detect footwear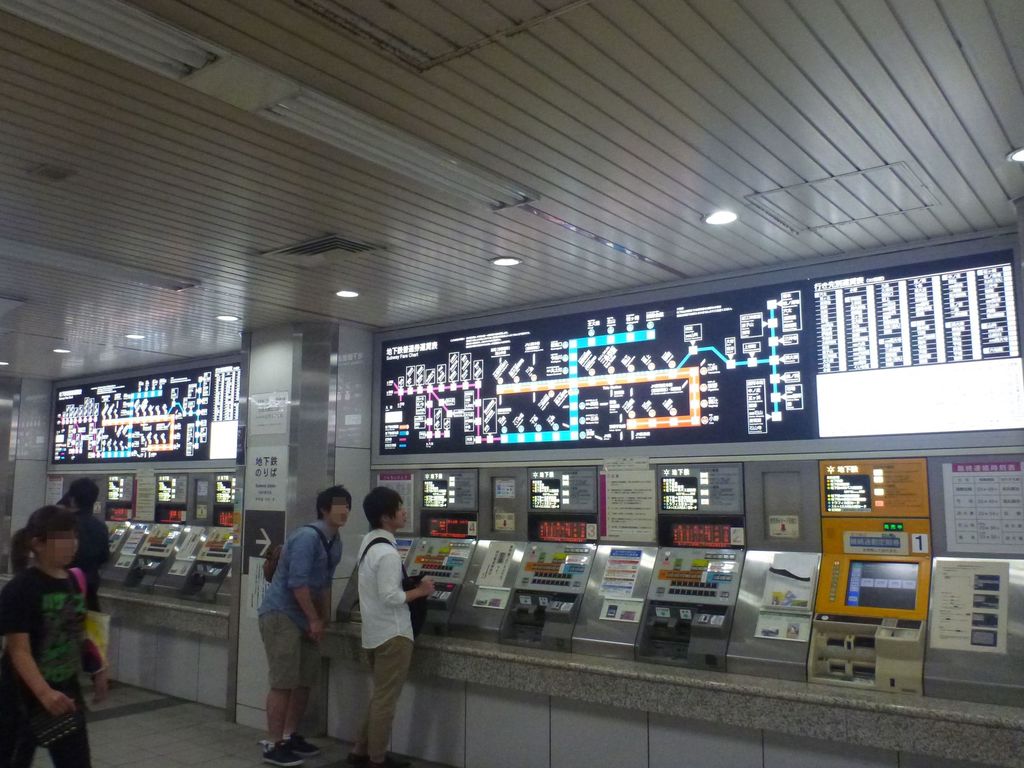
<bbox>84, 695, 109, 710</bbox>
